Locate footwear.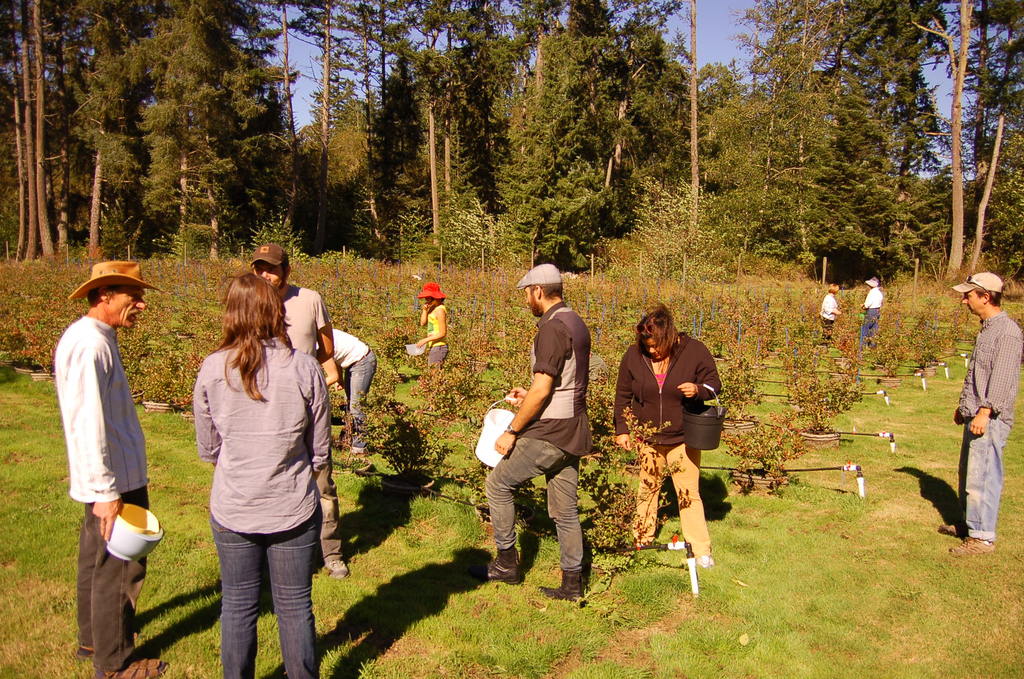
Bounding box: (538, 569, 584, 603).
